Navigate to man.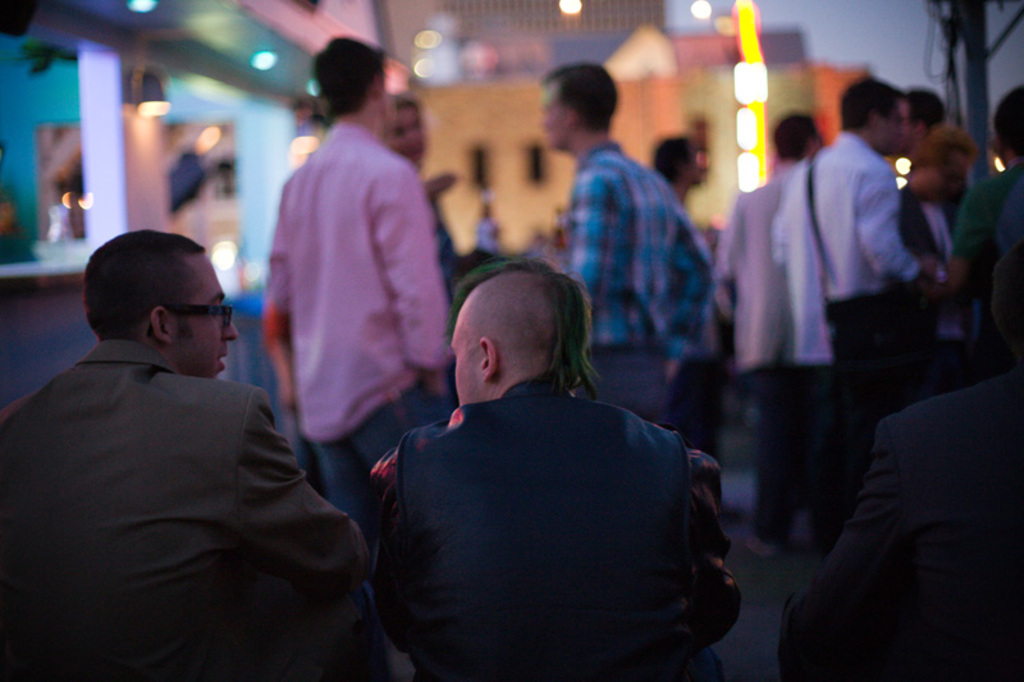
Navigation target: 340:257:742:681.
